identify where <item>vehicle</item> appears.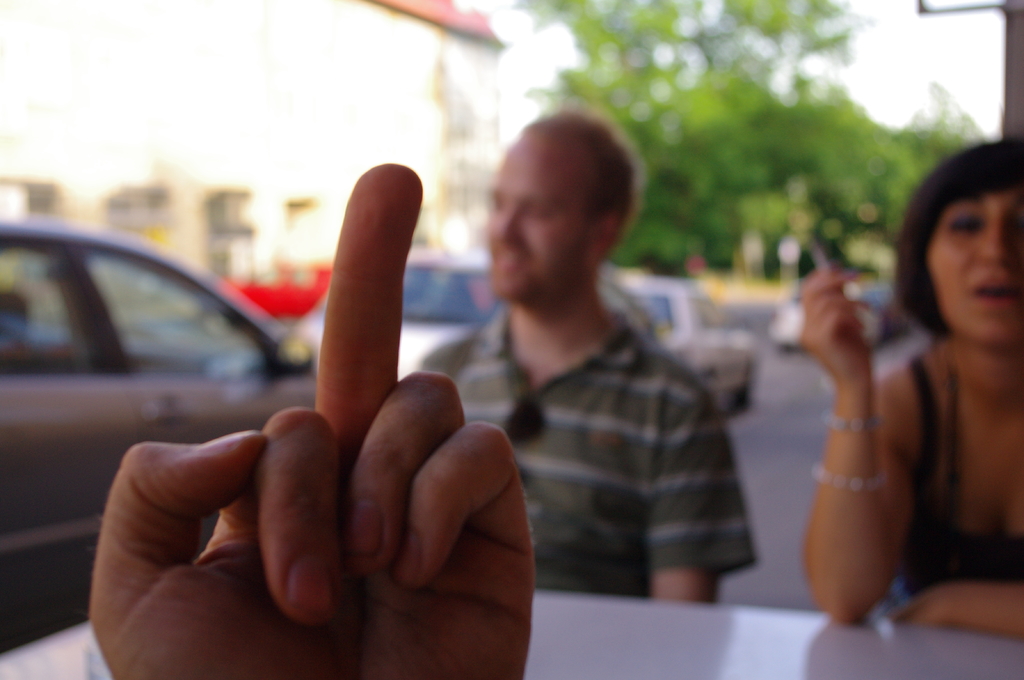
Appears at detection(1, 191, 289, 545).
